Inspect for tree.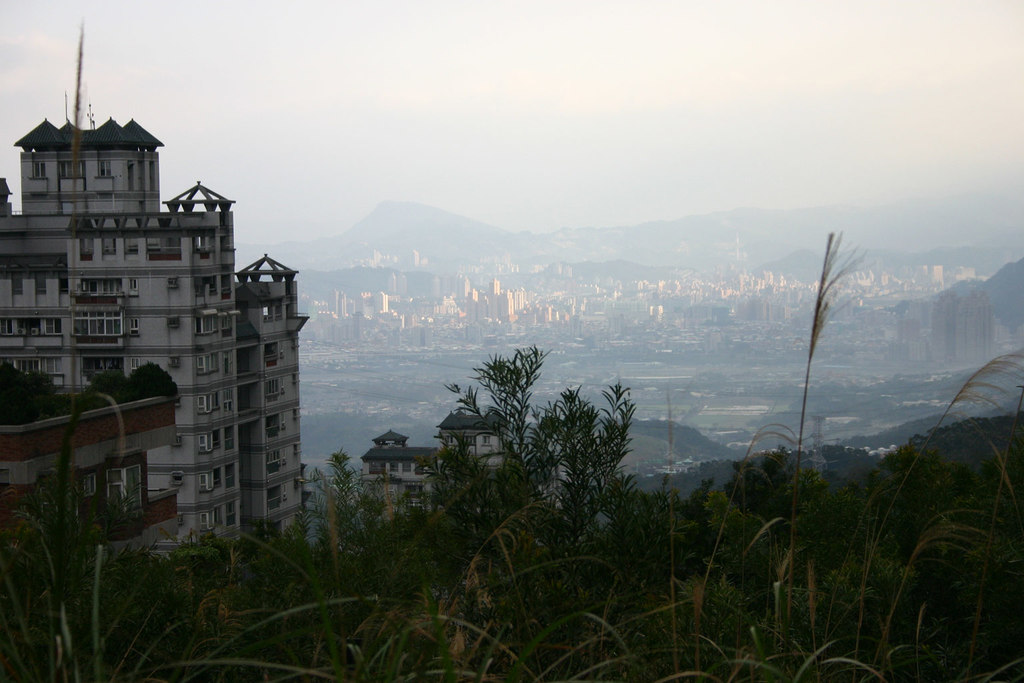
Inspection: (x1=729, y1=444, x2=826, y2=527).
